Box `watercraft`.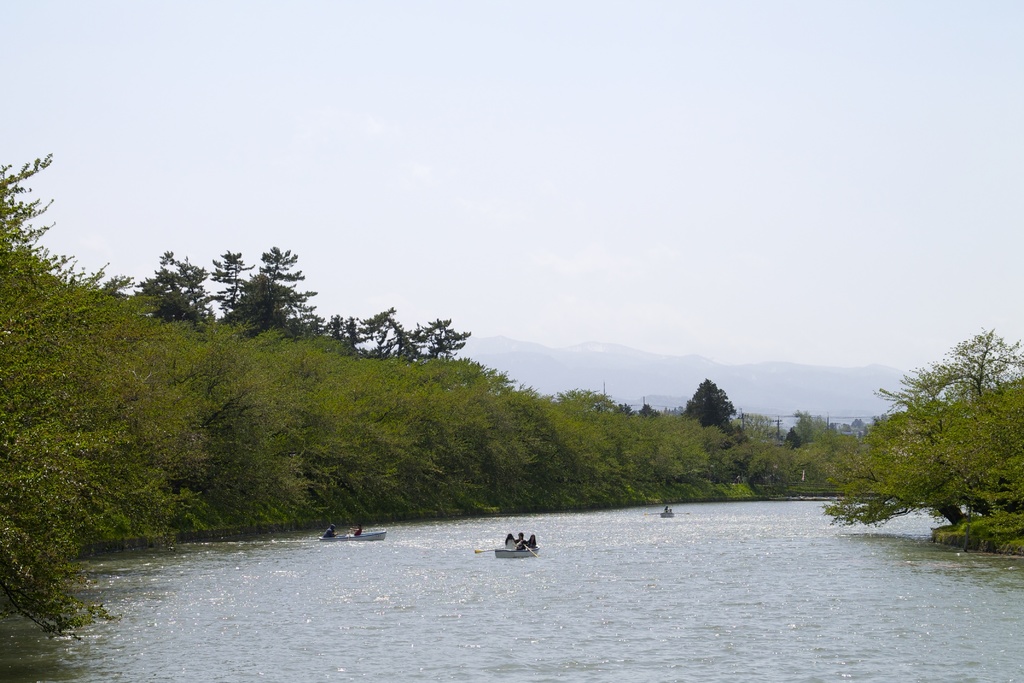
<box>312,533,385,543</box>.
